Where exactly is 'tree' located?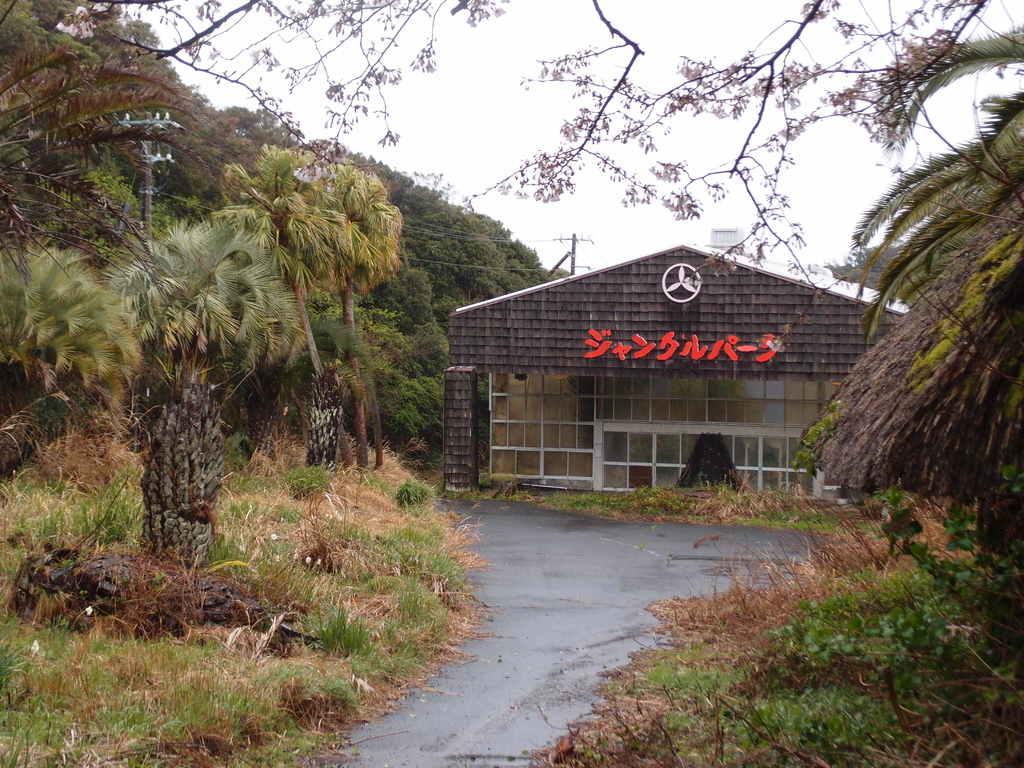
Its bounding box is [x1=100, y1=221, x2=308, y2=570].
